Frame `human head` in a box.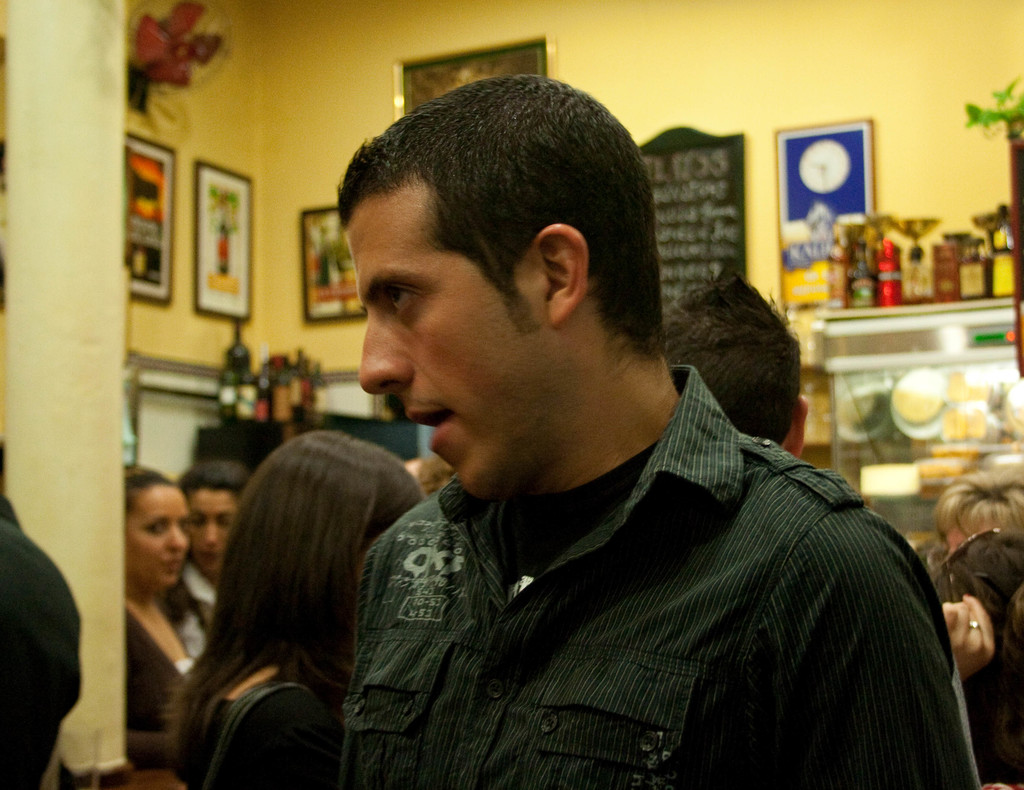
bbox=[942, 459, 1023, 556].
